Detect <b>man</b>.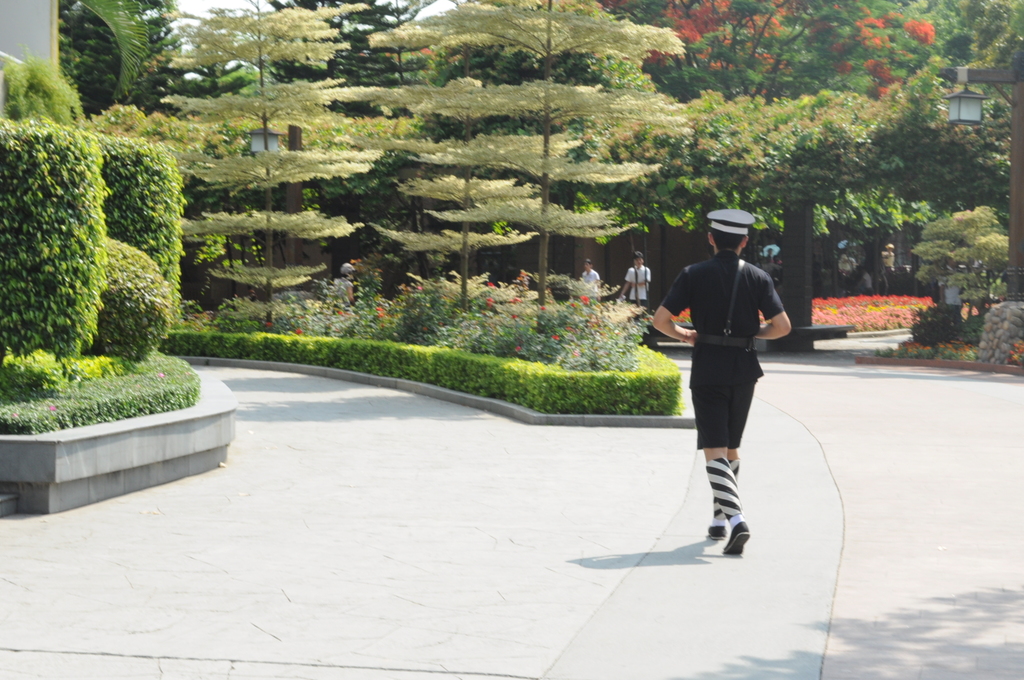
Detected at region(615, 250, 652, 303).
